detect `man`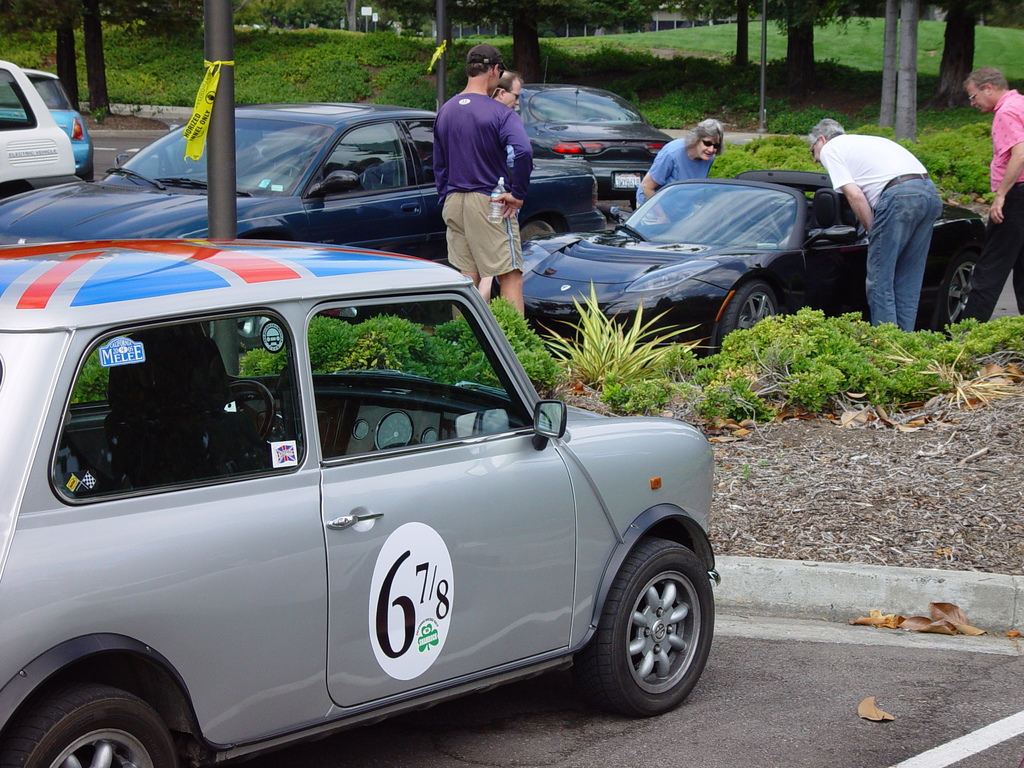
(x1=430, y1=46, x2=524, y2=342)
